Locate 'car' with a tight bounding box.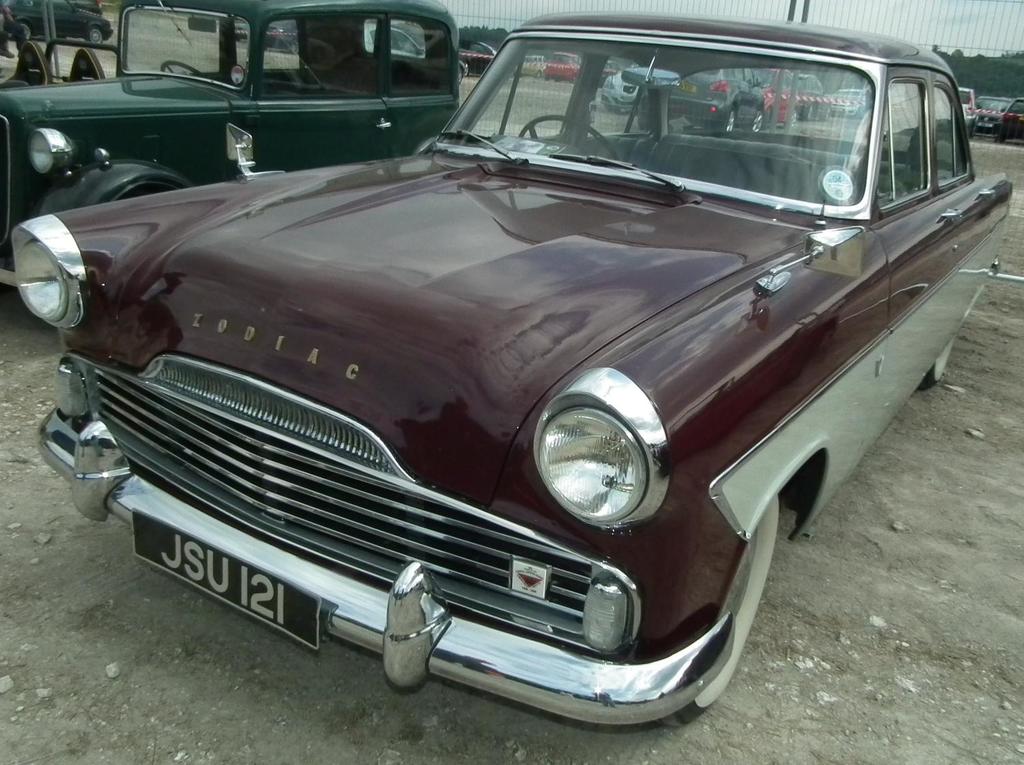
(0, 0, 466, 222).
